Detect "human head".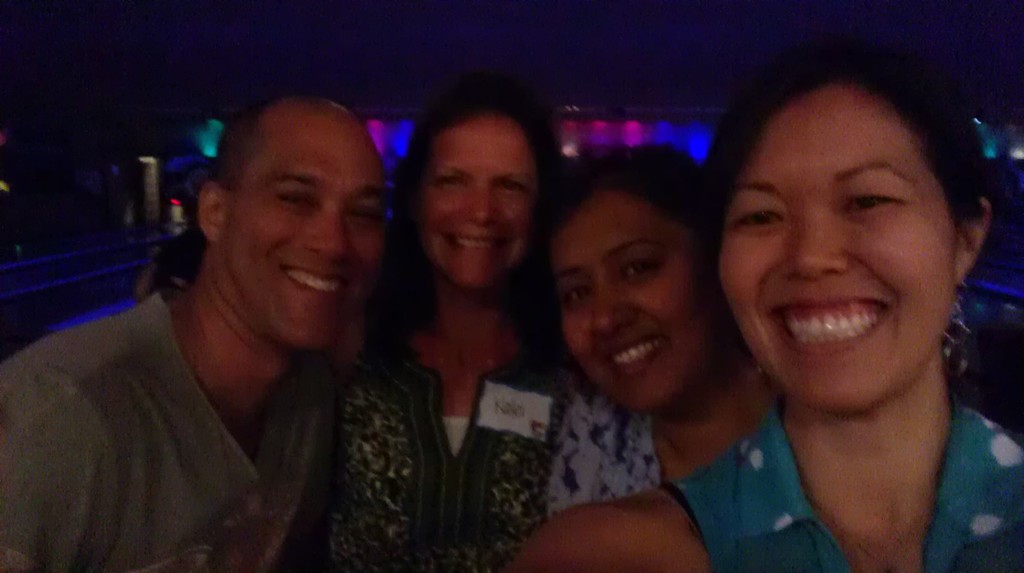
Detected at bbox=(404, 84, 548, 248).
